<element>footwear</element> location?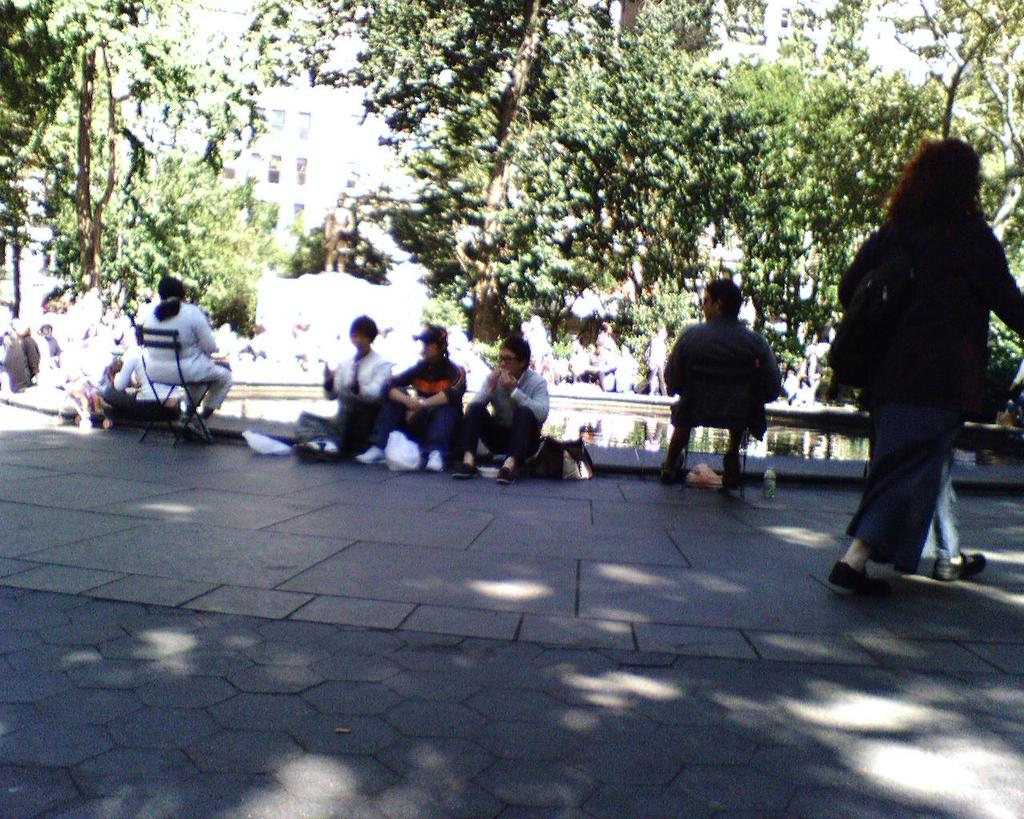
[932, 551, 989, 585]
